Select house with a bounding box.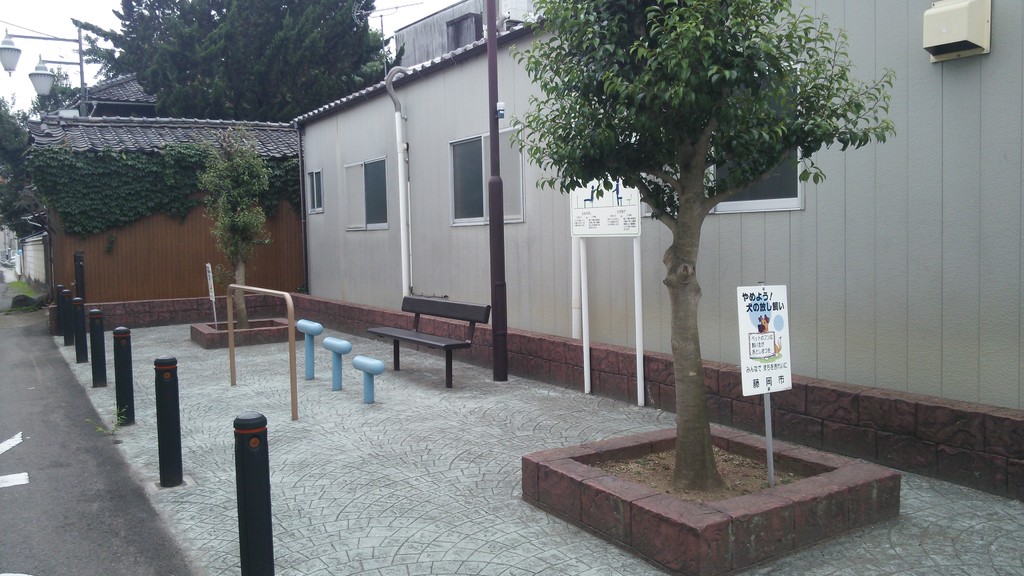
19 56 299 330.
